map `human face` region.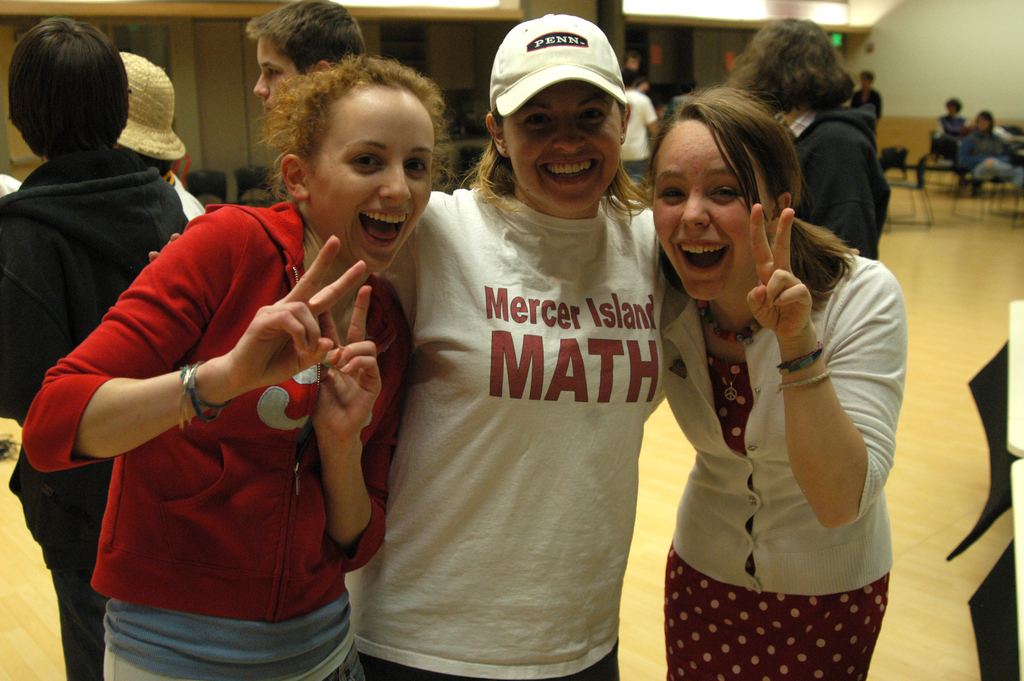
Mapped to bbox=[651, 115, 756, 310].
